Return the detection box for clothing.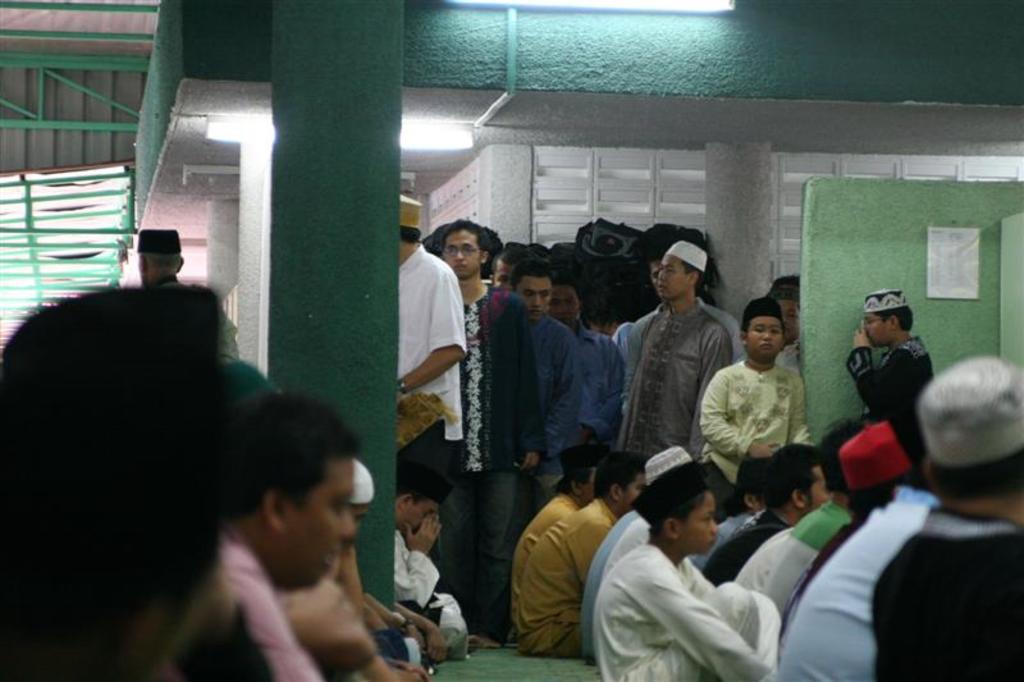
[209,299,244,367].
